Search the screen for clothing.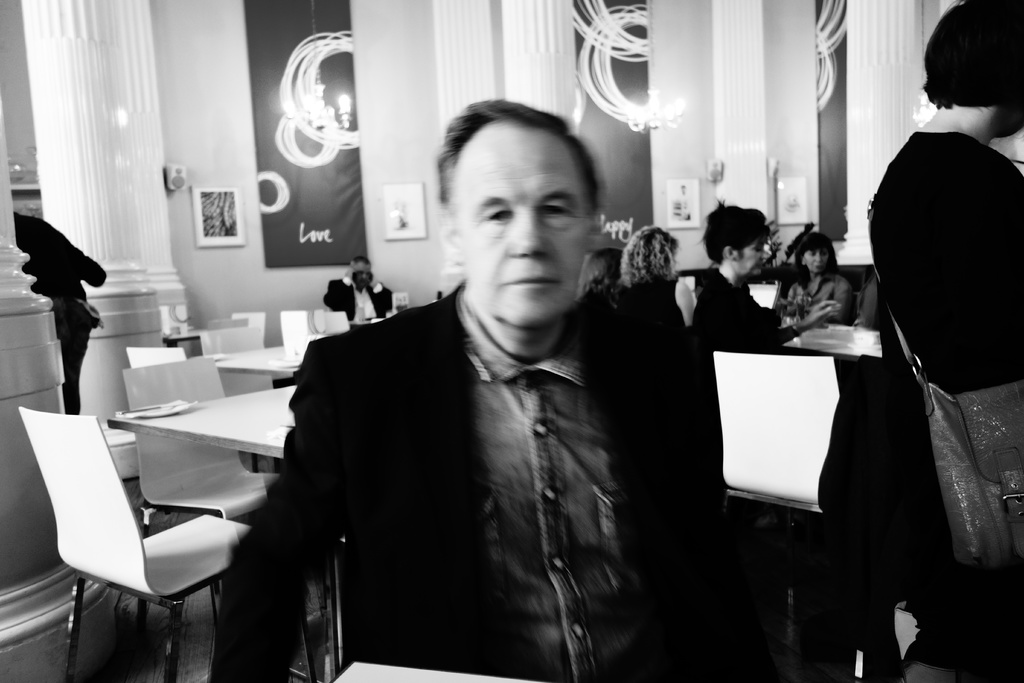
Found at crop(671, 270, 789, 350).
